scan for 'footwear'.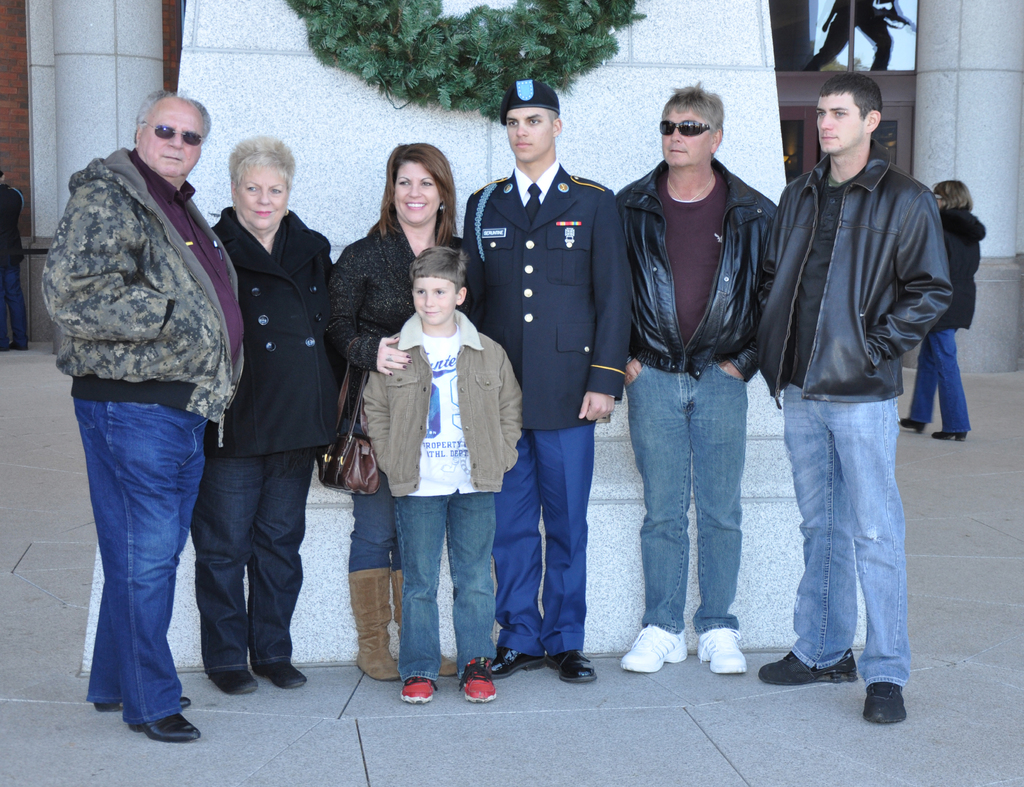
Scan result: l=933, t=427, r=971, b=443.
